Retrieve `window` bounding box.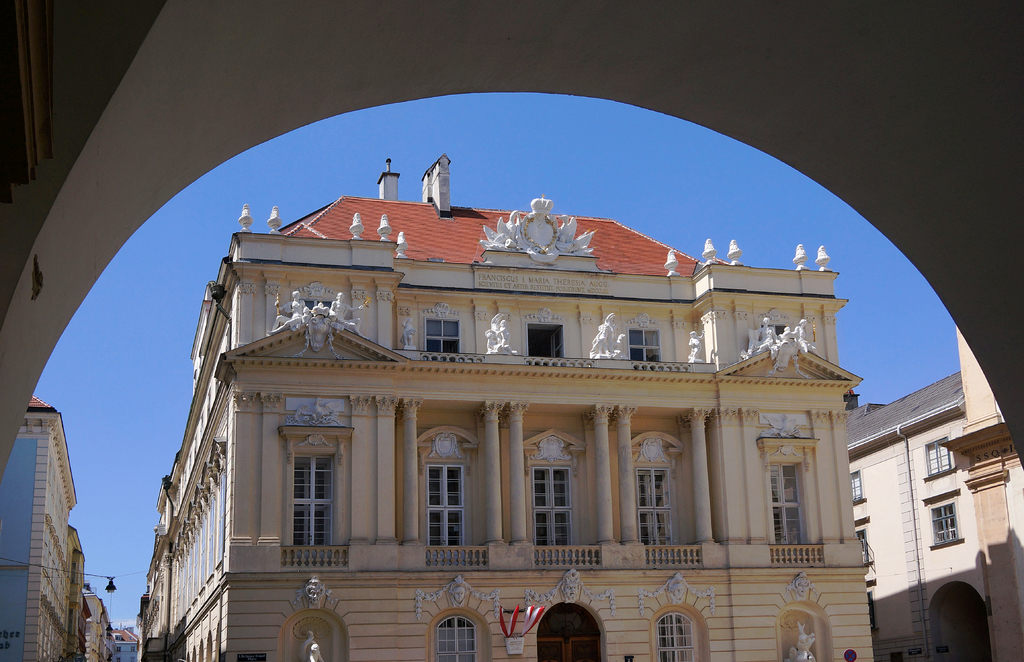
Bounding box: locate(767, 464, 796, 508).
